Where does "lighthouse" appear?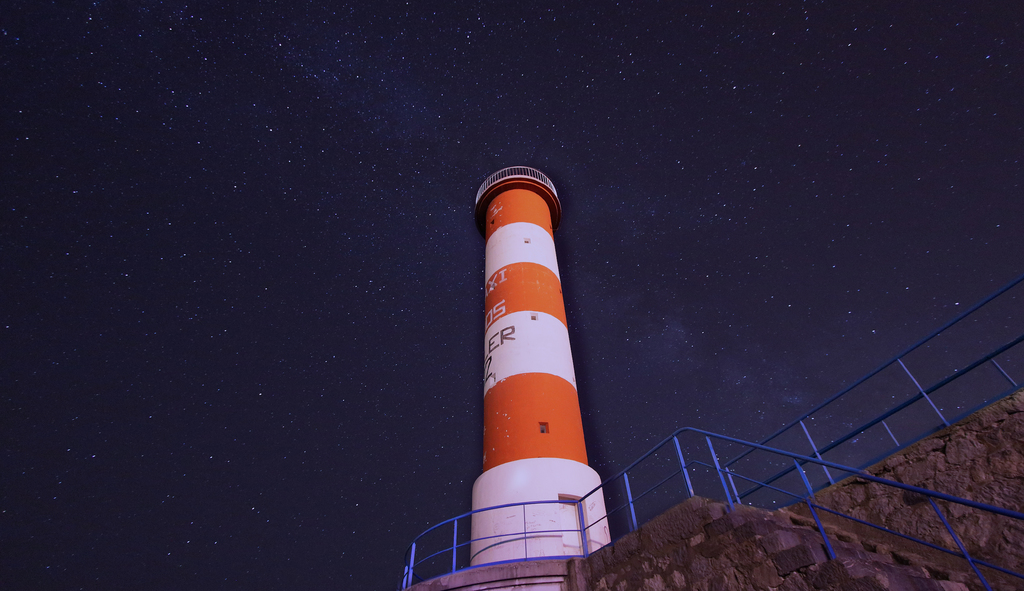
Appears at l=420, t=155, r=620, b=582.
